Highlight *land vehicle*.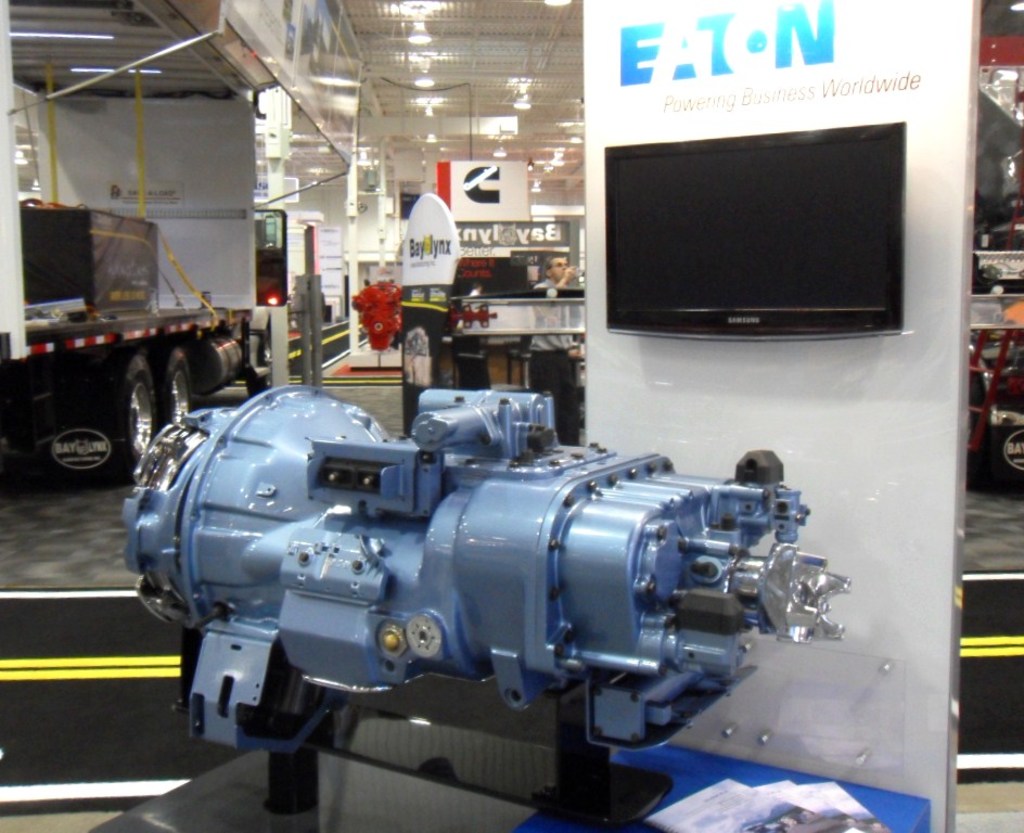
Highlighted region: detection(0, 201, 285, 479).
